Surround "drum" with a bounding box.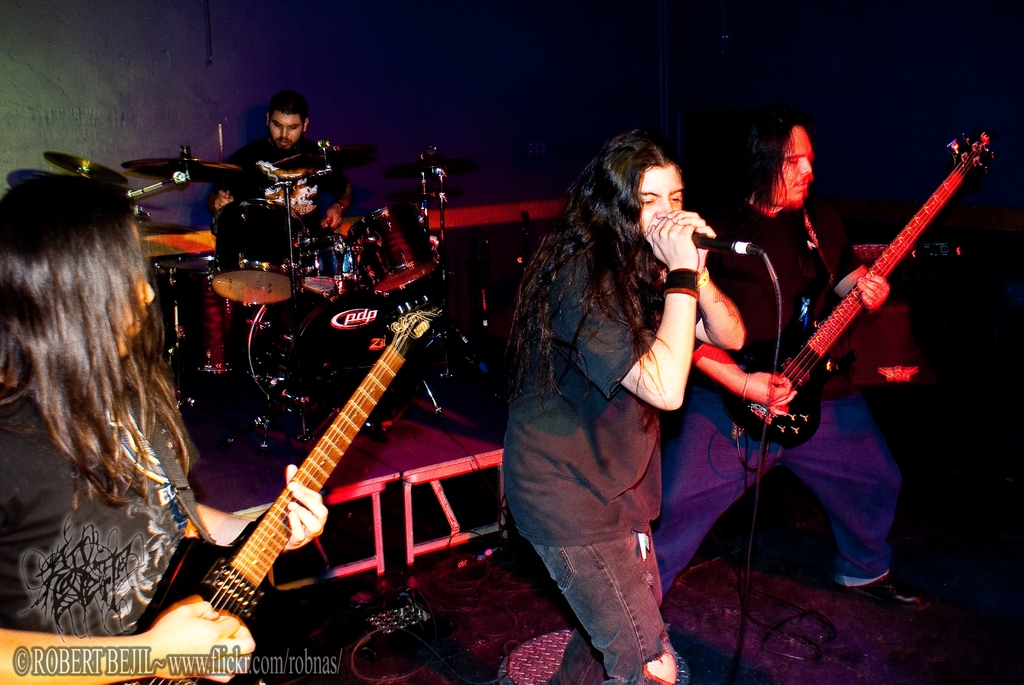
243 274 419 430.
